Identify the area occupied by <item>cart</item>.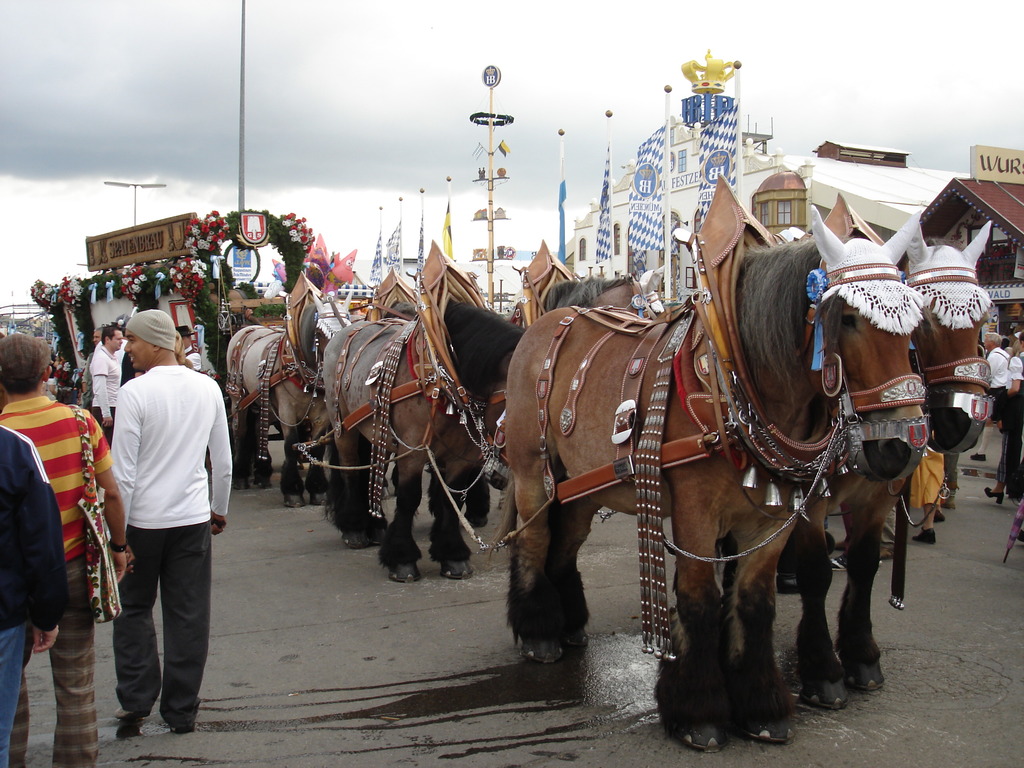
Area: x1=24 y1=213 x2=991 y2=553.
